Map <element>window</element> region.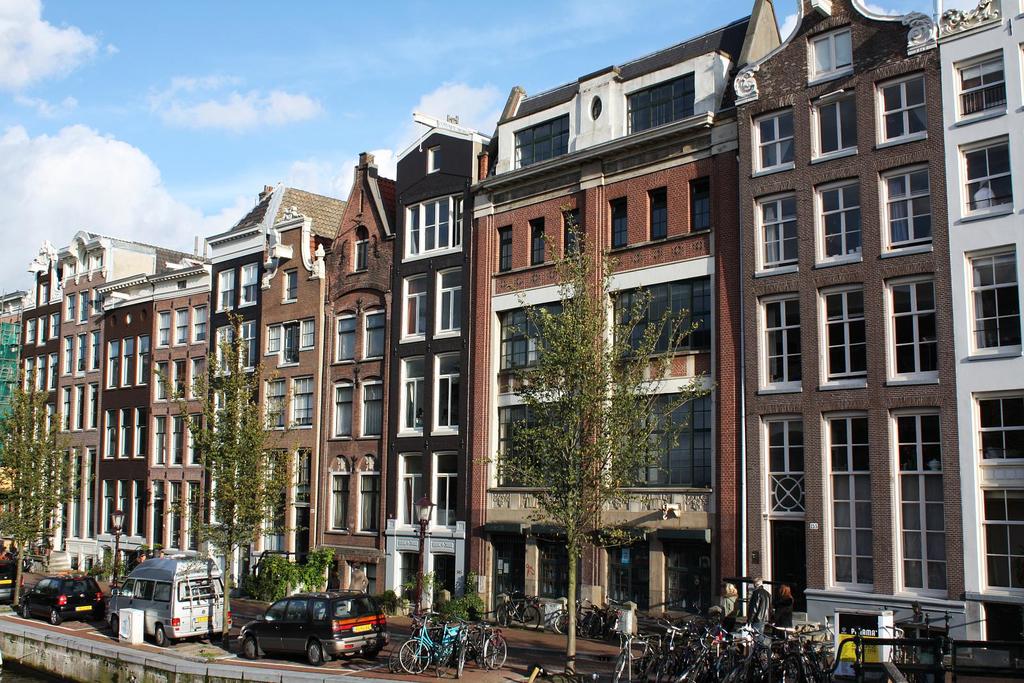
Mapped to locate(495, 225, 515, 278).
